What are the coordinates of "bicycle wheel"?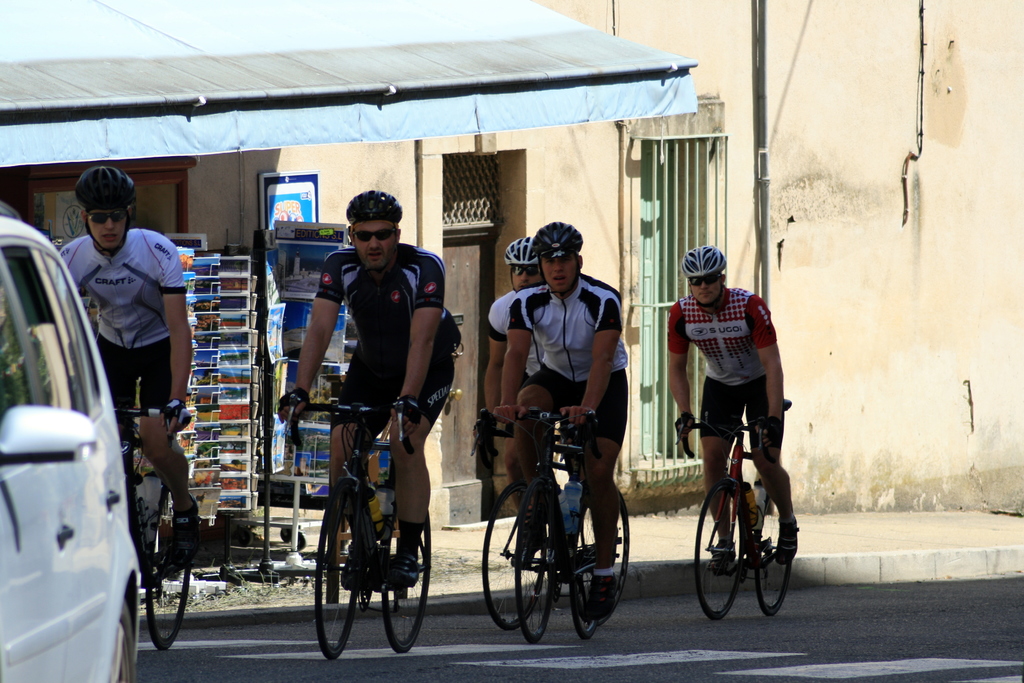
bbox(147, 485, 192, 648).
